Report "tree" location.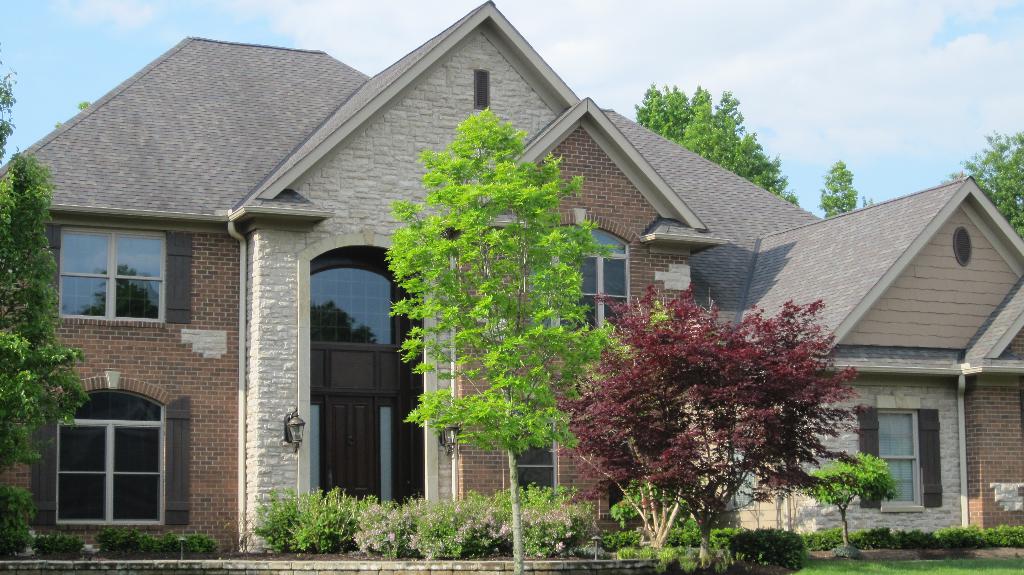
Report: <box>819,158,857,217</box>.
